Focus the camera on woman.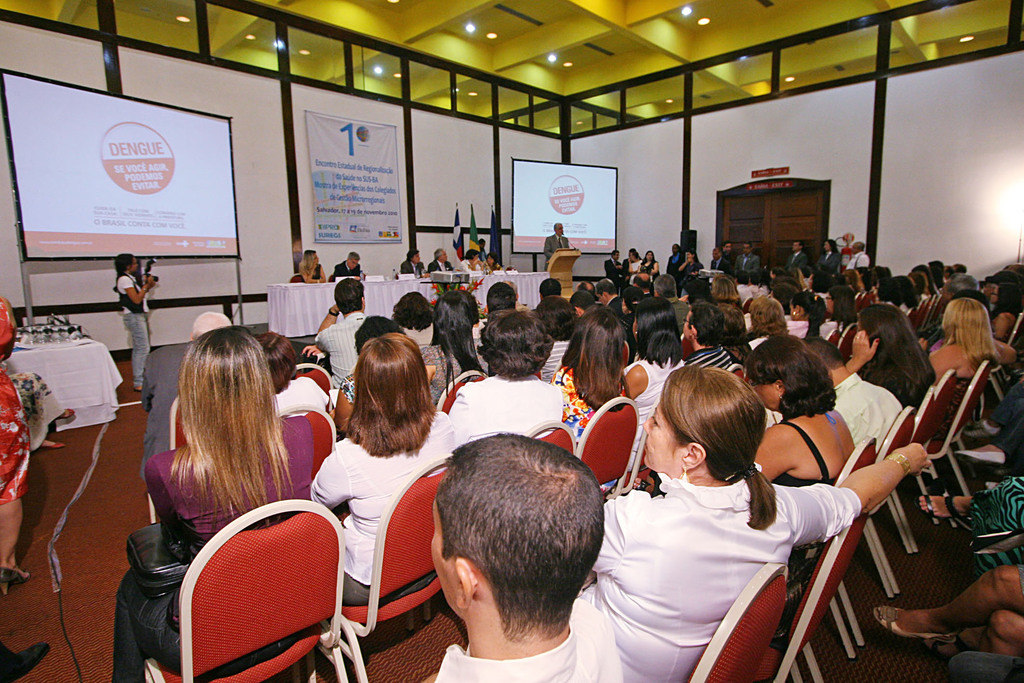
Focus region: <bbox>785, 293, 826, 328</bbox>.
